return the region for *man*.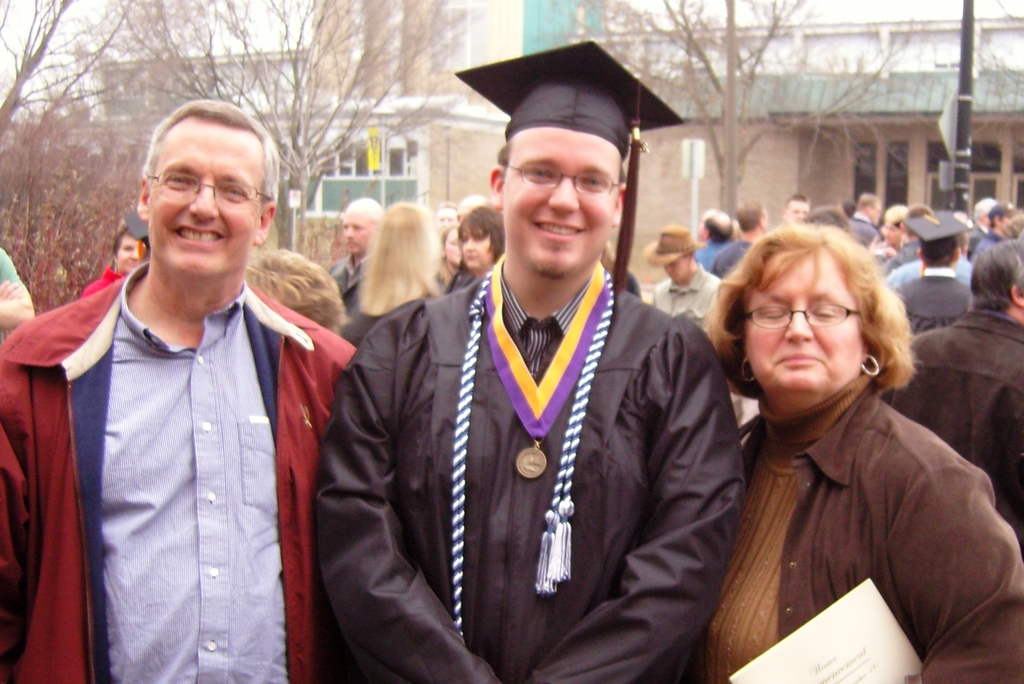
[x1=892, y1=209, x2=971, y2=329].
